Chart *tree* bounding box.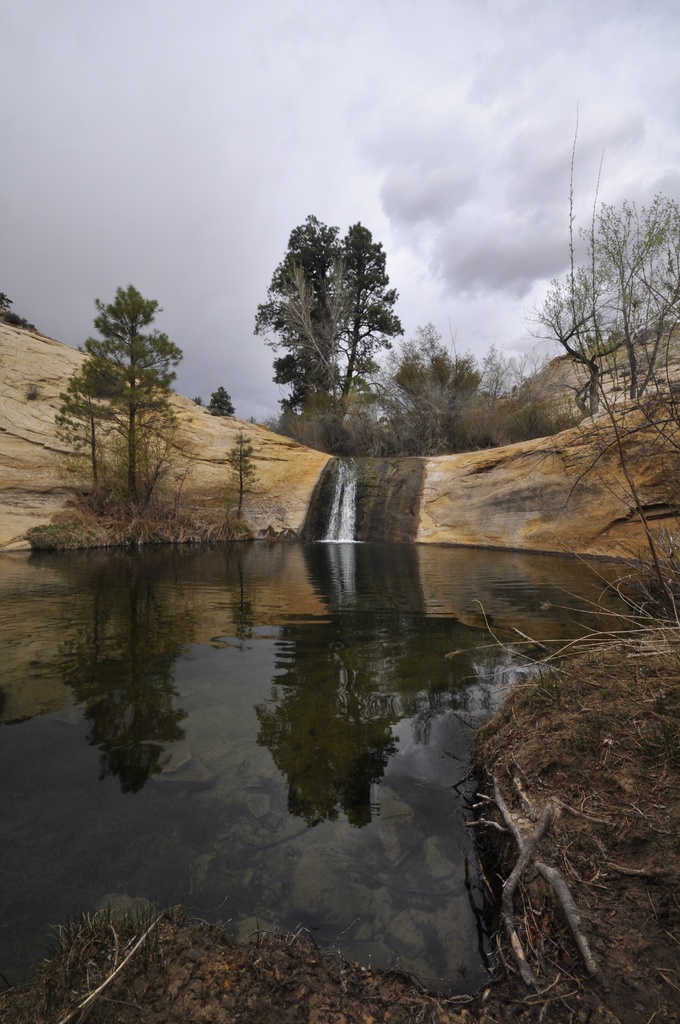
Charted: {"x1": 0, "y1": 290, "x2": 40, "y2": 326}.
